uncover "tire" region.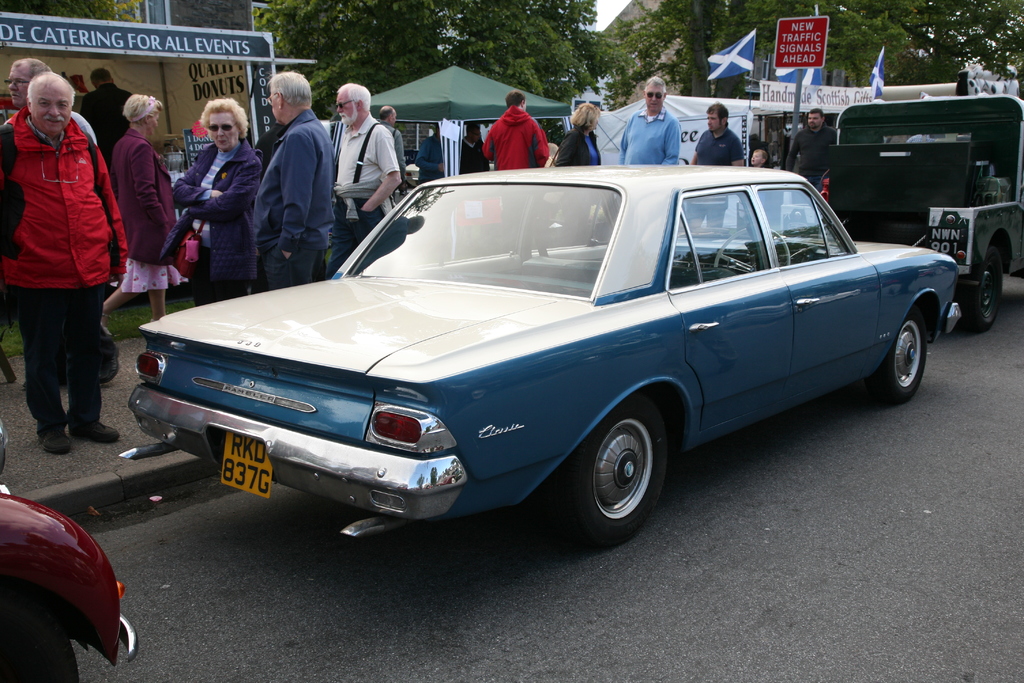
Uncovered: [left=957, top=253, right=1010, bottom=323].
